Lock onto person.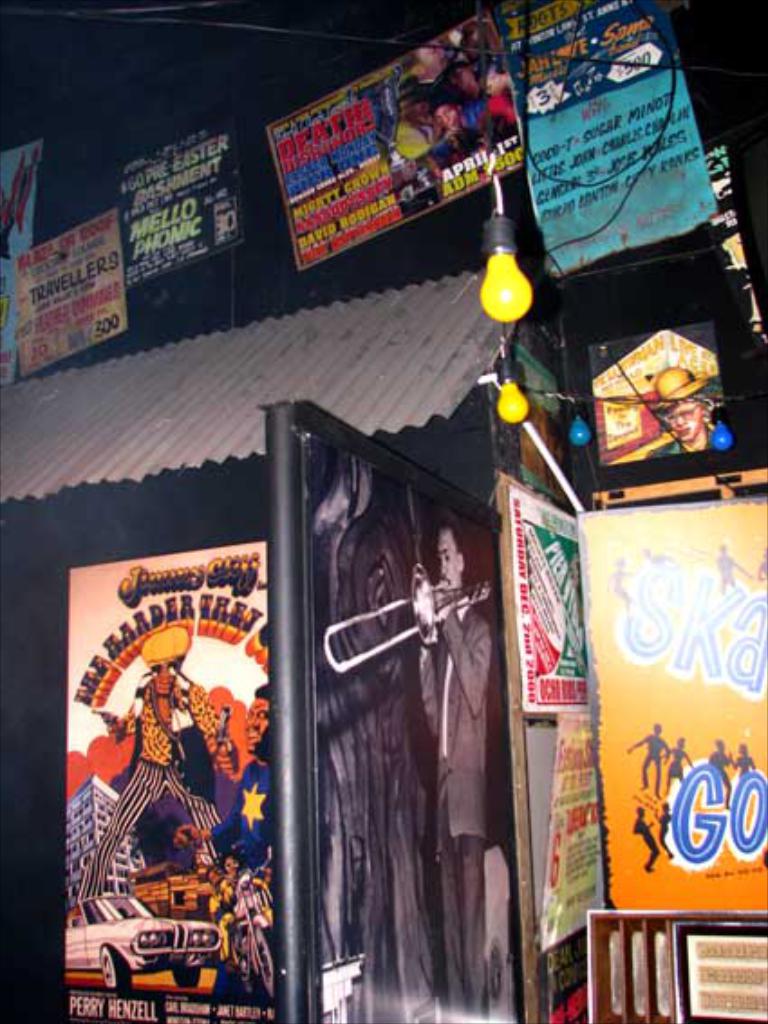
Locked: 632/805/660/878.
